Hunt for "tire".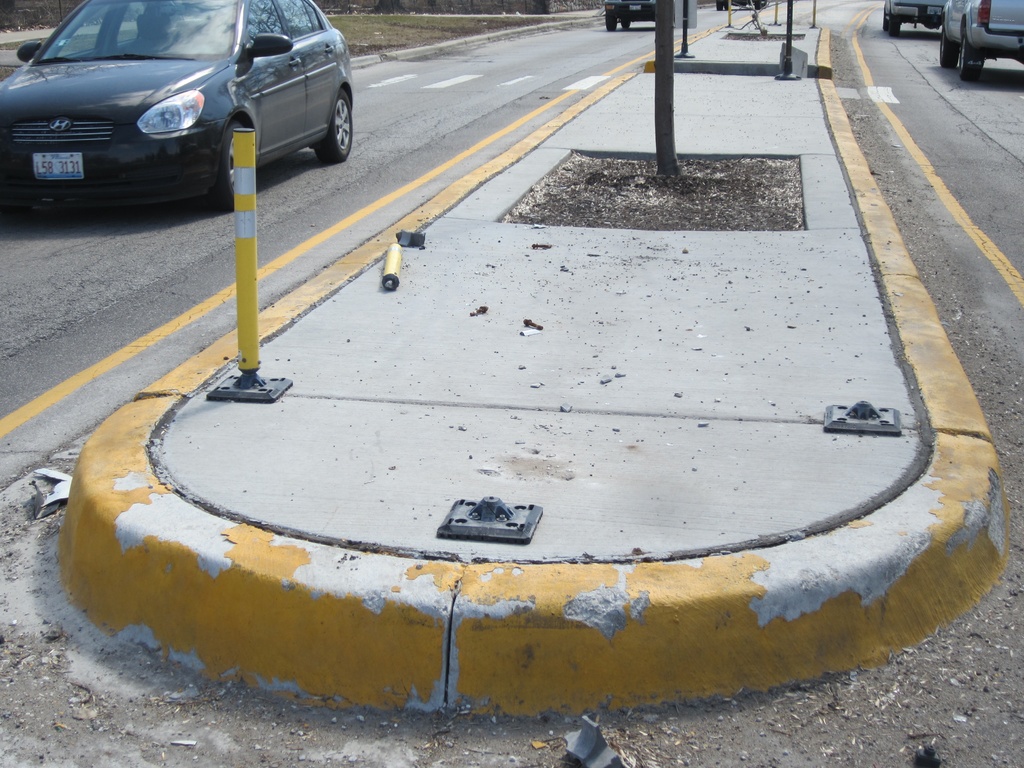
Hunted down at [753,1,762,10].
